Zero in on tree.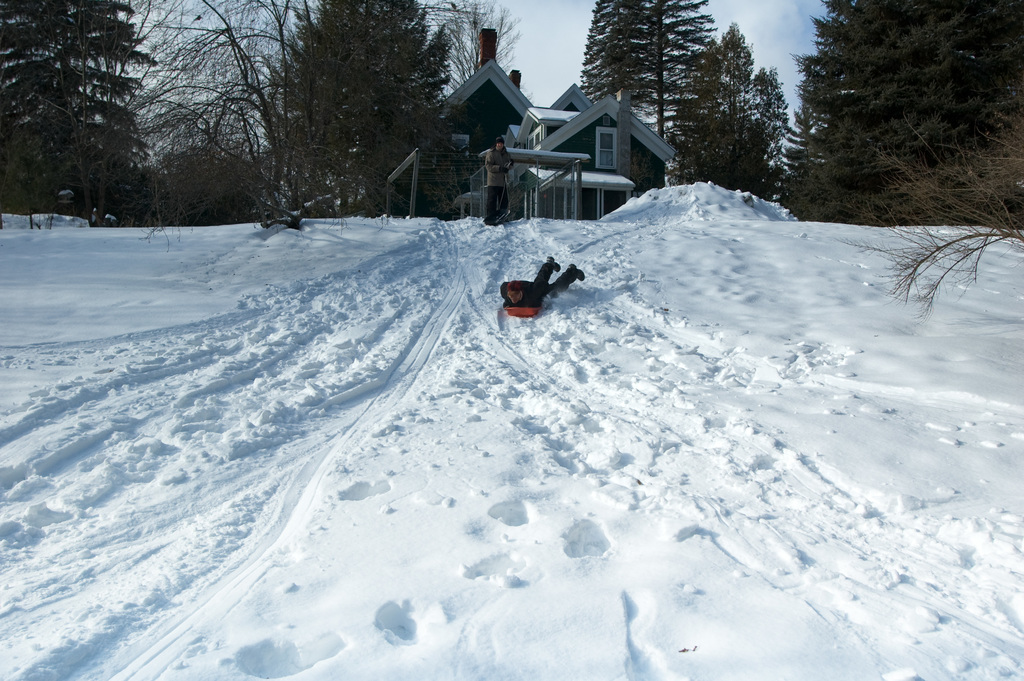
Zeroed in: (left=842, top=110, right=1023, bottom=326).
